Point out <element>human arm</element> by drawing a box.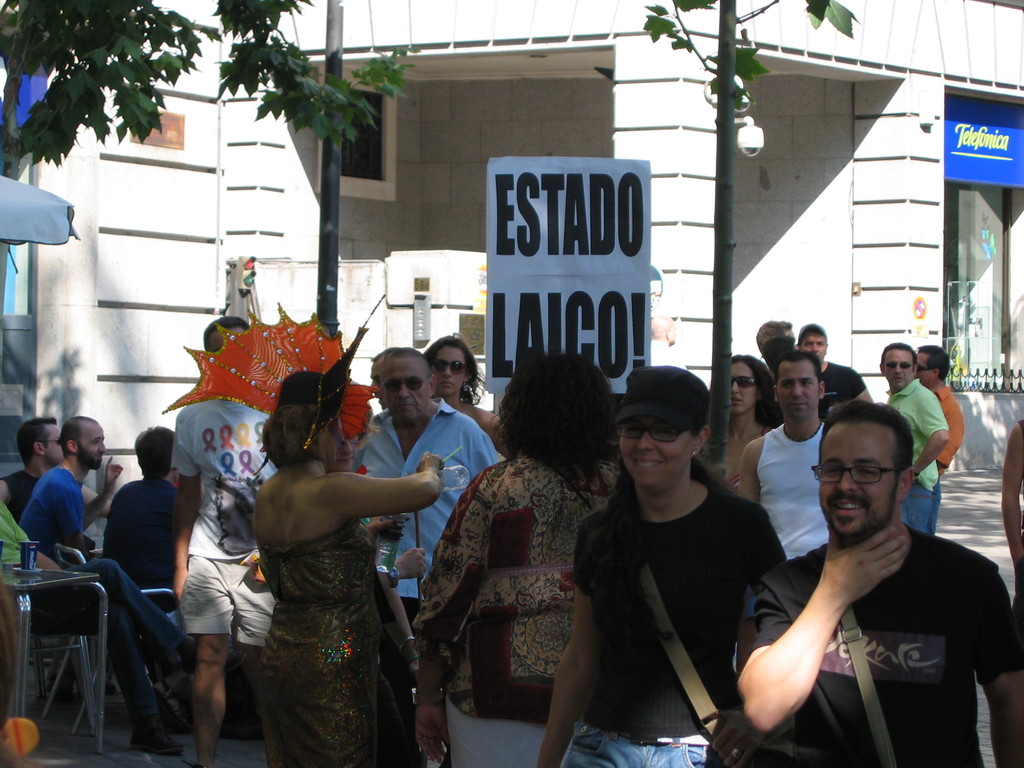
[left=58, top=500, right=89, bottom=549].
